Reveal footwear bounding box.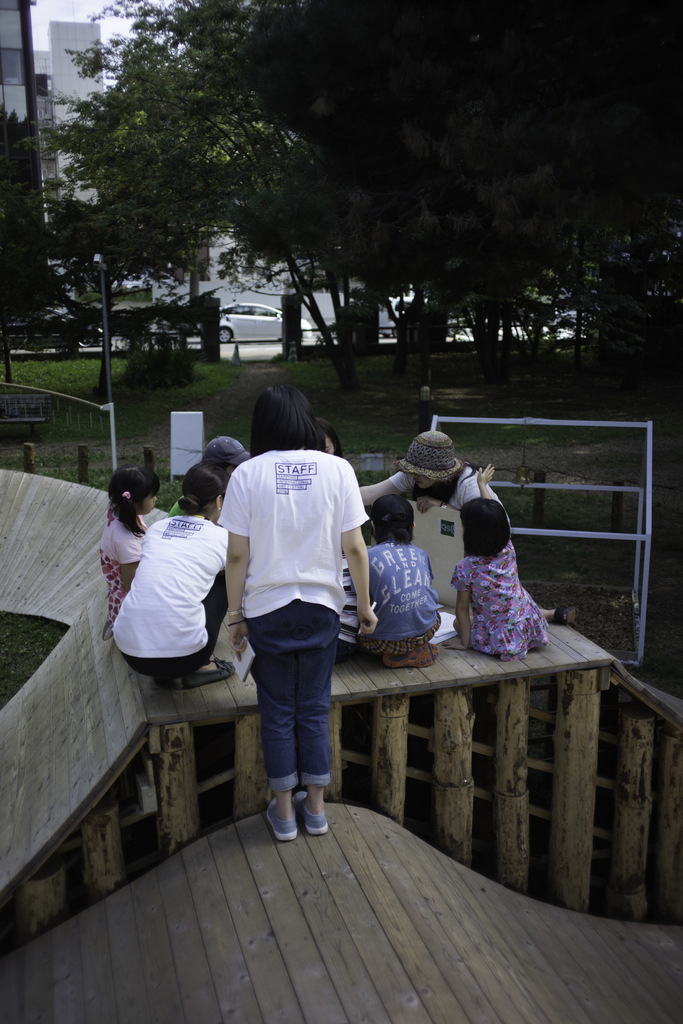
Revealed: l=380, t=637, r=440, b=671.
